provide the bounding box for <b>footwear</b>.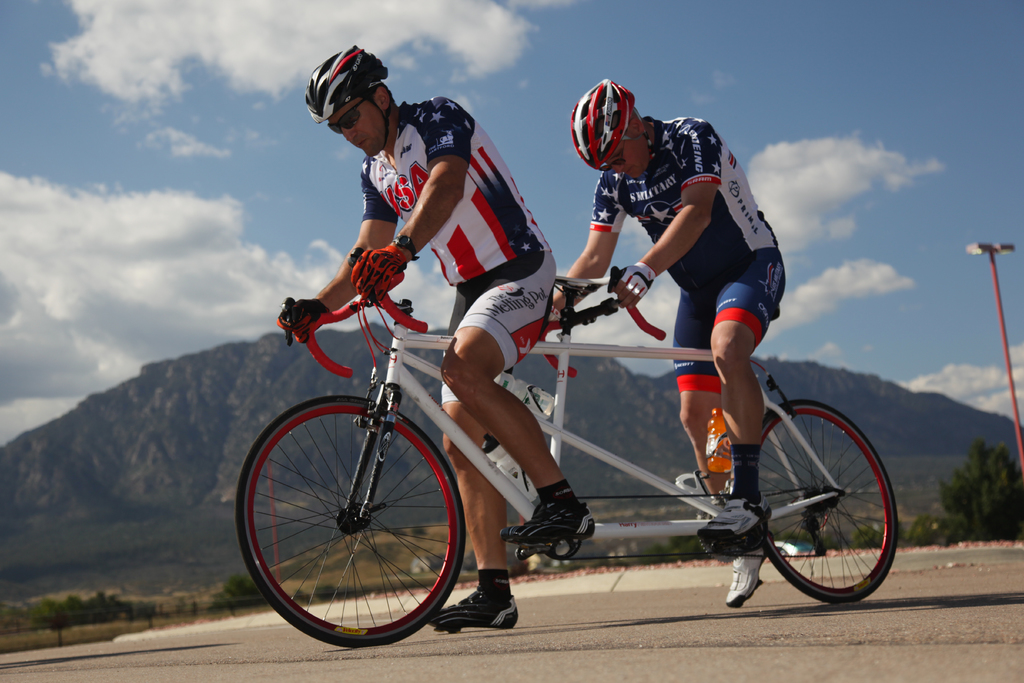
Rect(425, 587, 518, 631).
